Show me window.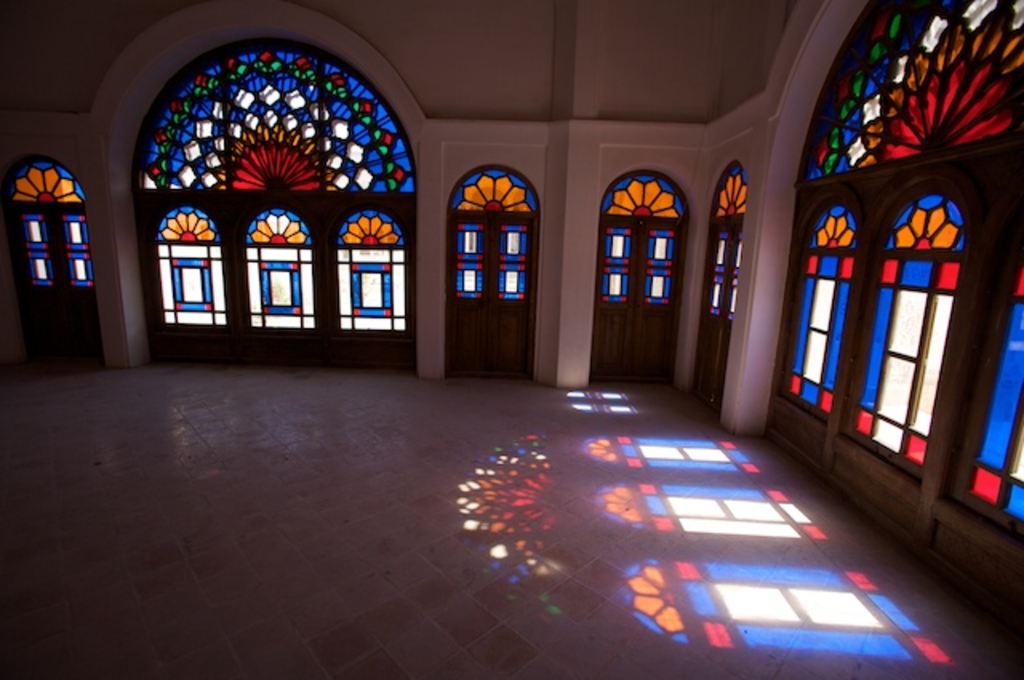
window is here: x1=133 y1=42 x2=430 y2=371.
